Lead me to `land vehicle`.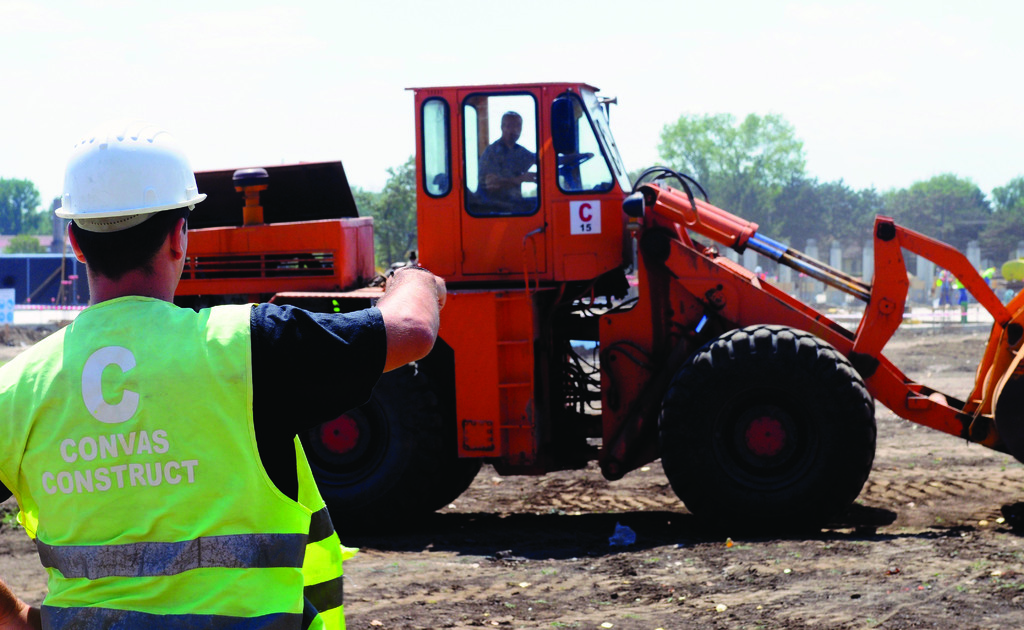
Lead to {"left": 270, "top": 85, "right": 1023, "bottom": 526}.
